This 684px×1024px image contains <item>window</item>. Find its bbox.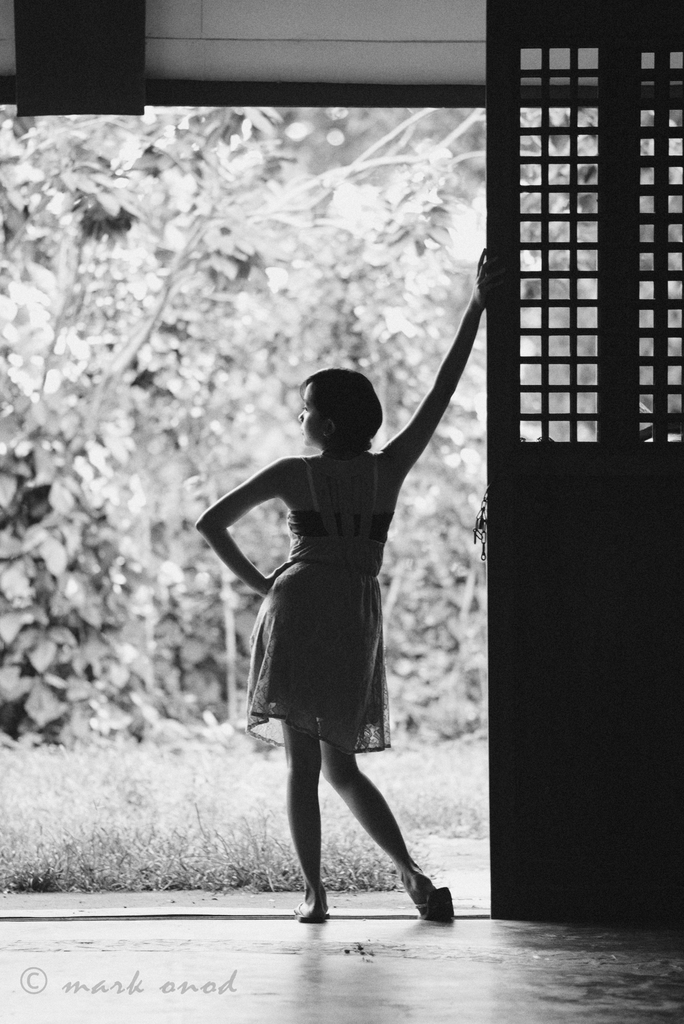
l=489, t=20, r=655, b=513.
